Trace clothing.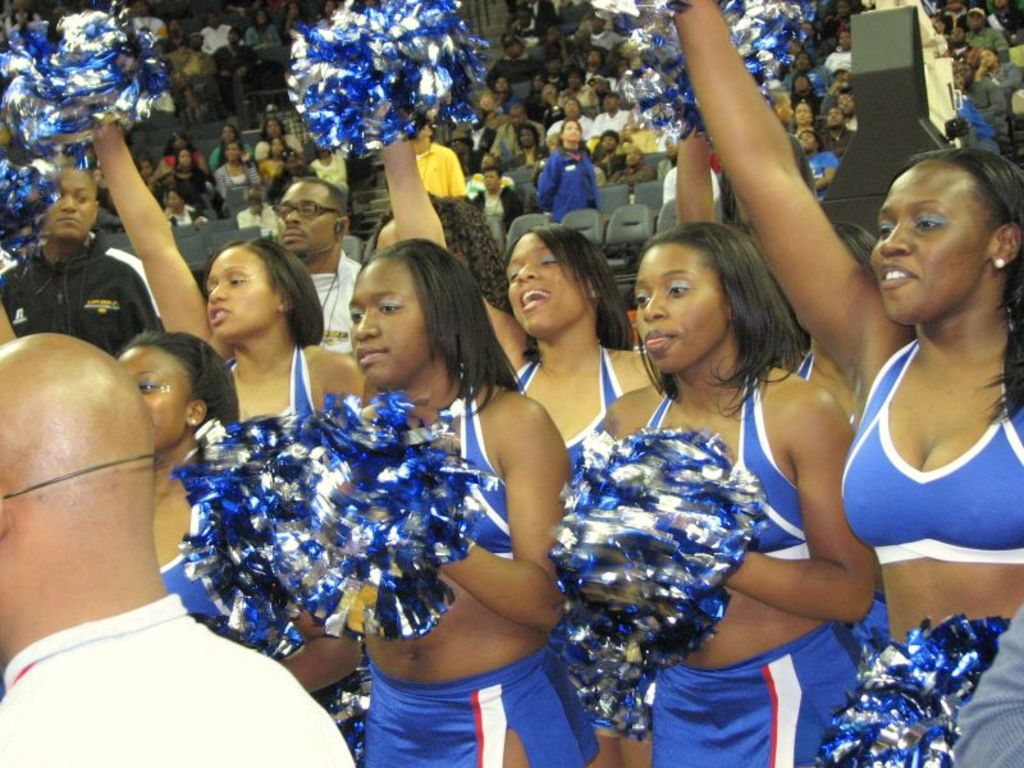
Traced to Rect(193, 19, 234, 60).
